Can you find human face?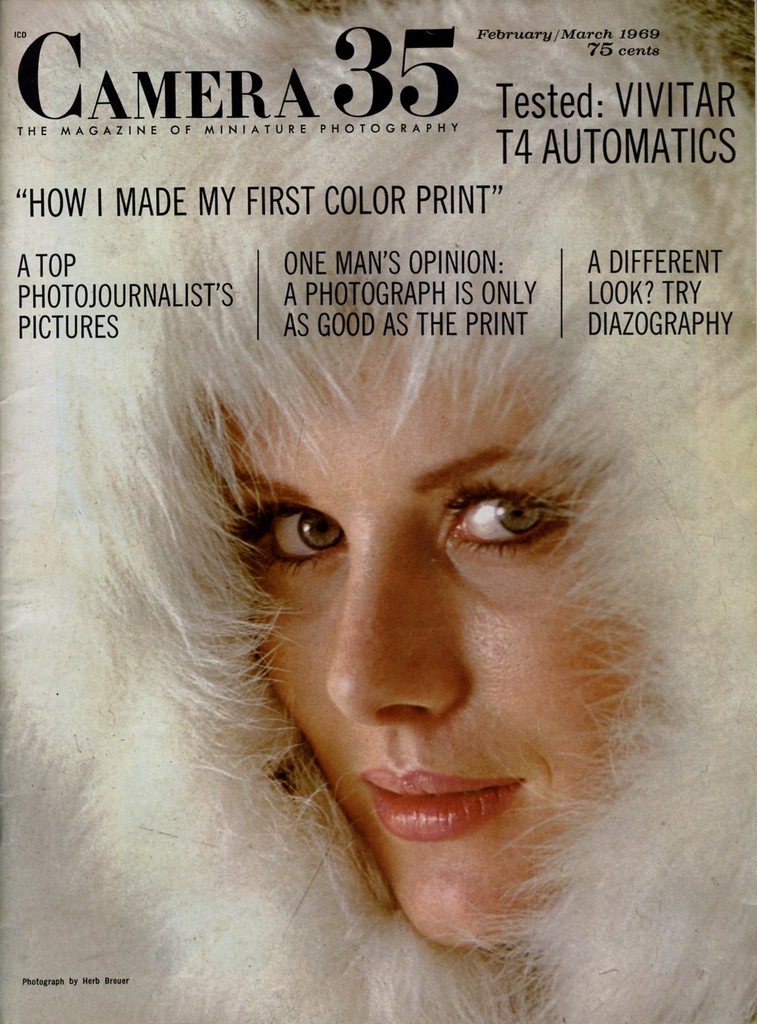
Yes, bounding box: x1=195 y1=338 x2=647 y2=950.
